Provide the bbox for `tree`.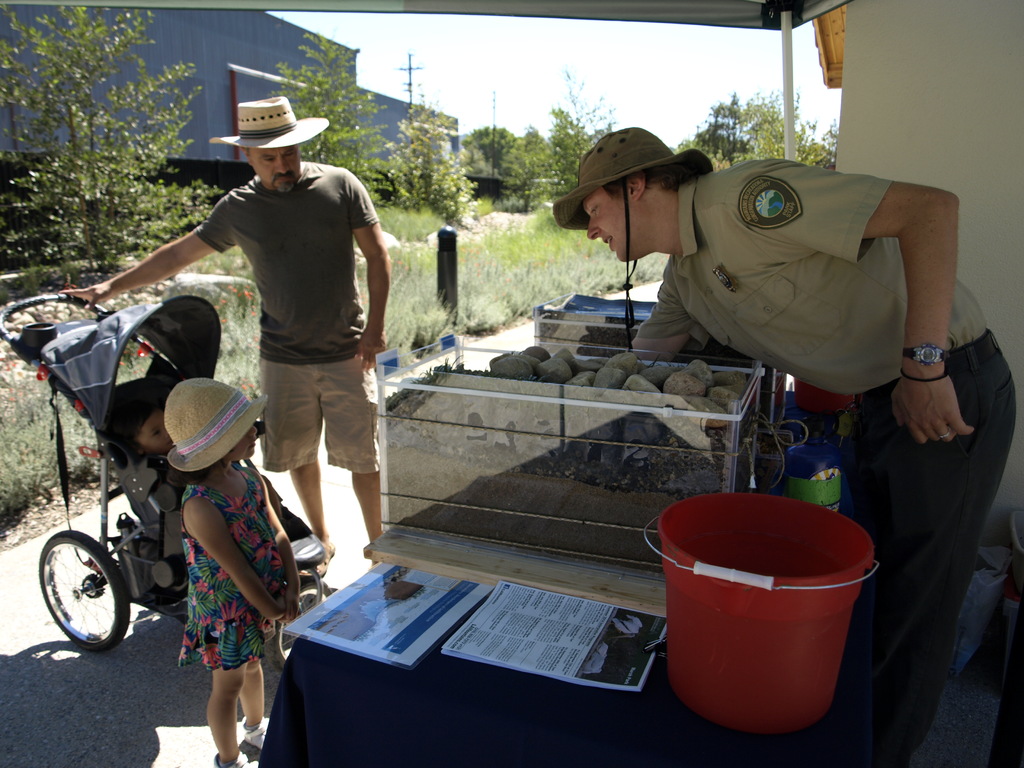
499, 129, 563, 209.
